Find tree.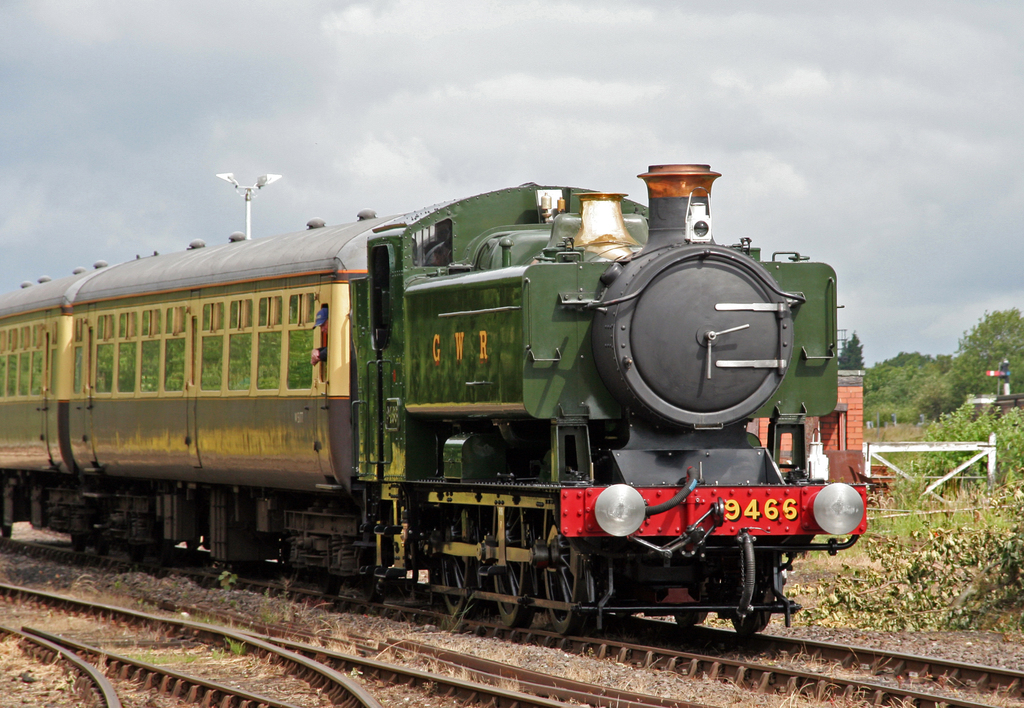
[left=838, top=337, right=917, bottom=432].
